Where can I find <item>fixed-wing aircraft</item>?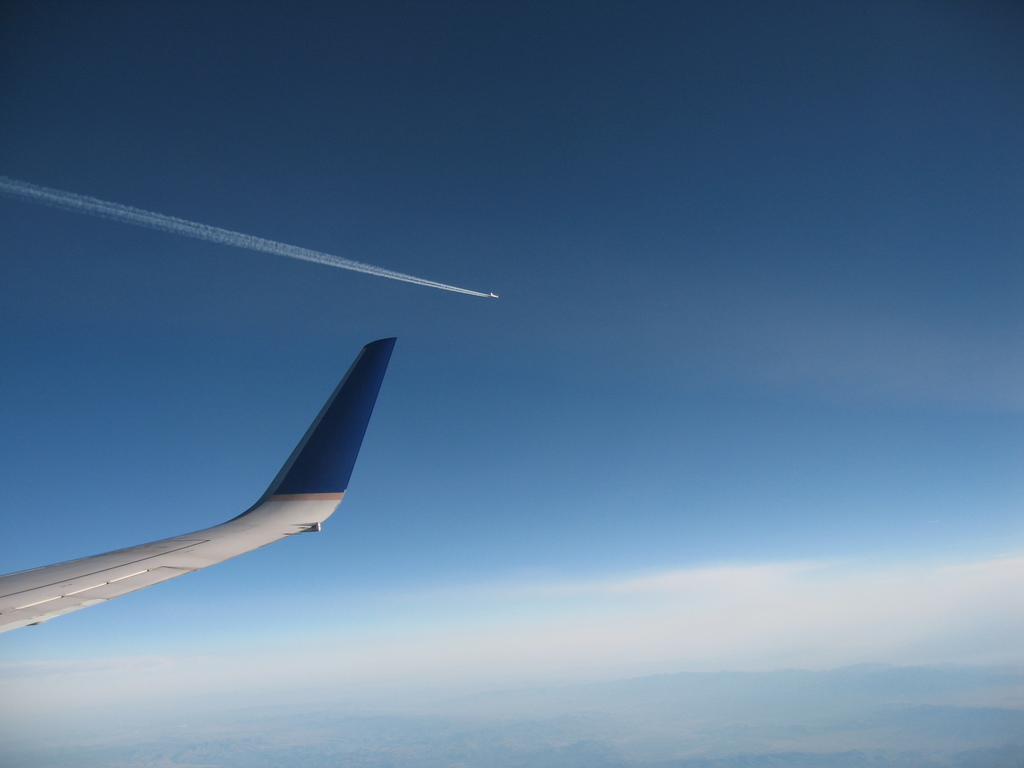
You can find it at region(0, 335, 402, 647).
